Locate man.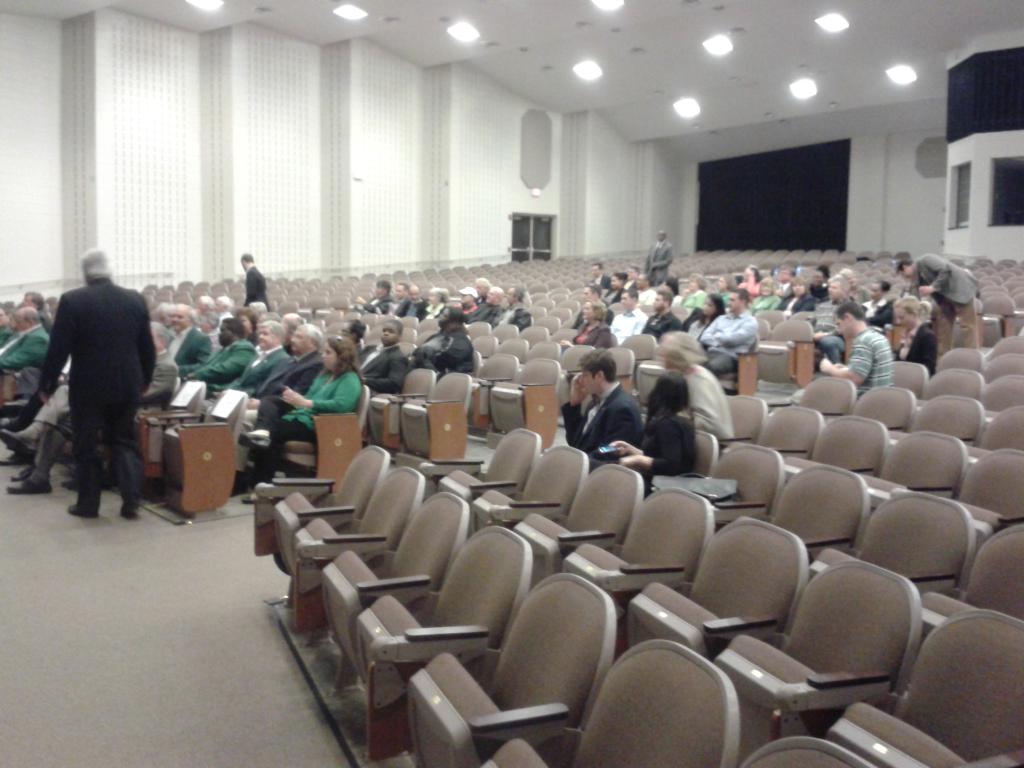
Bounding box: x1=785, y1=301, x2=893, y2=404.
